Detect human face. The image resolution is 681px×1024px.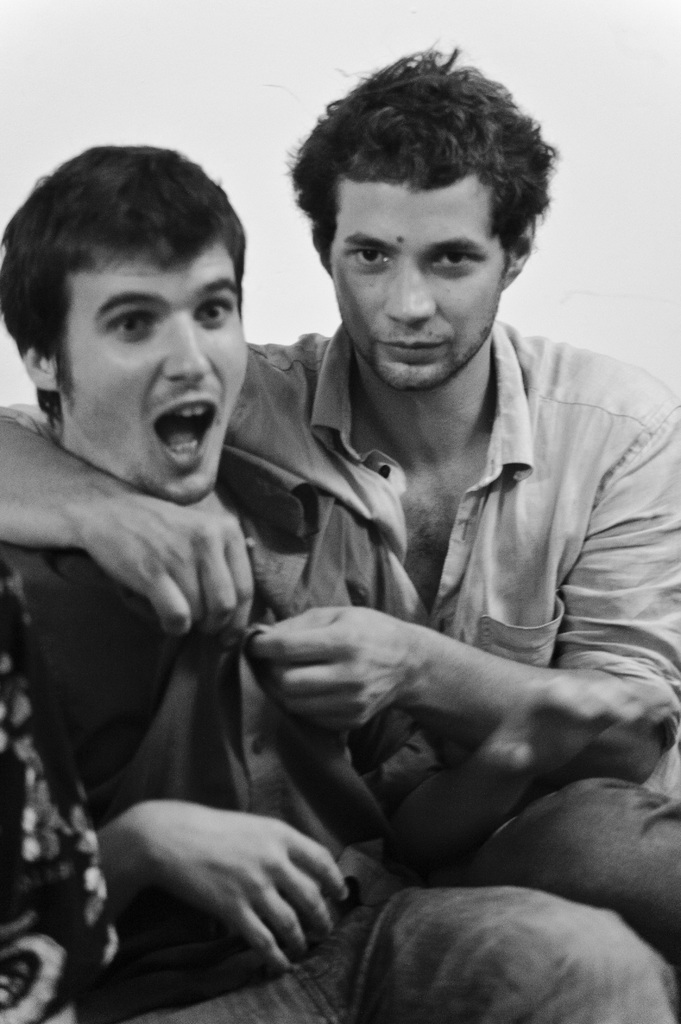
bbox=(328, 180, 512, 378).
